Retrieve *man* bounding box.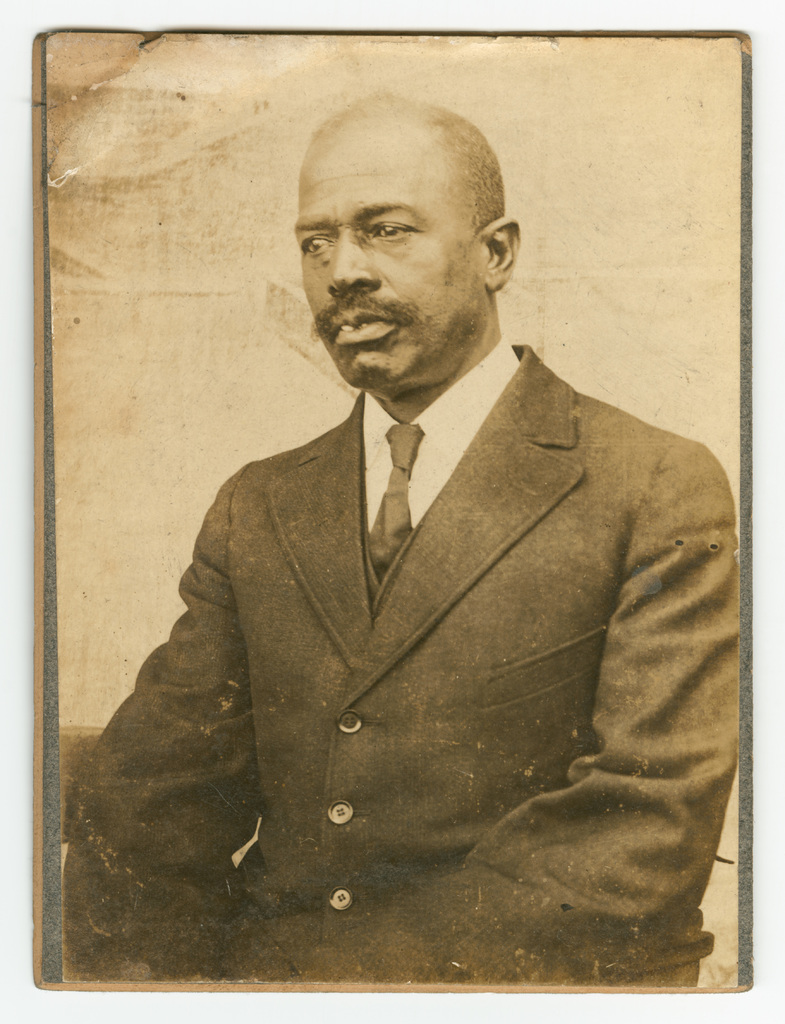
Bounding box: [85, 88, 735, 944].
